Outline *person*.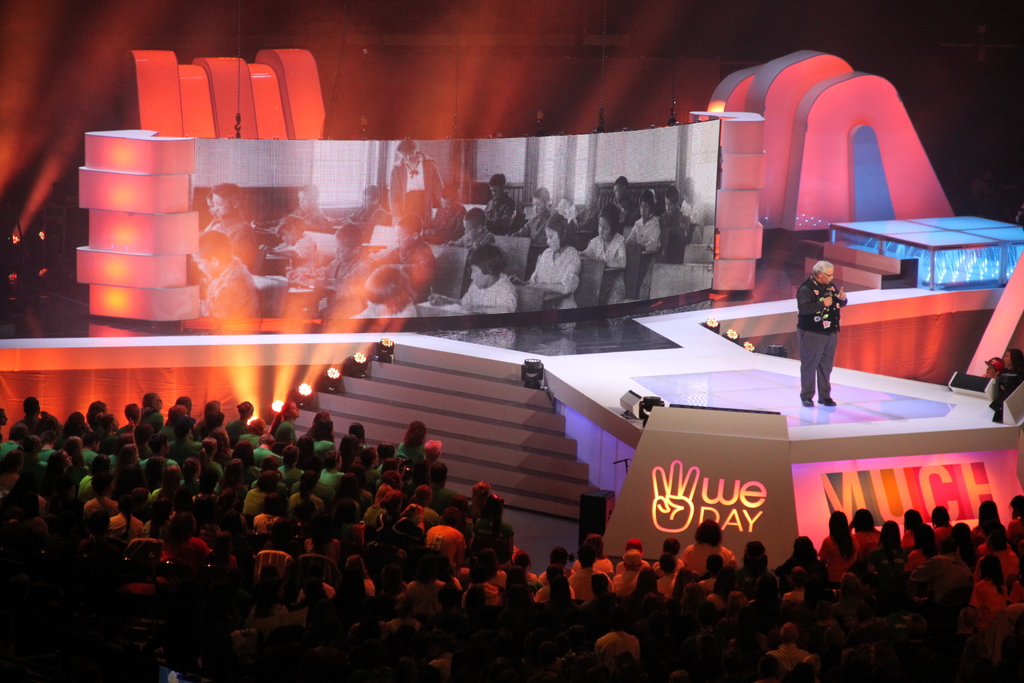
Outline: [x1=372, y1=208, x2=440, y2=302].
